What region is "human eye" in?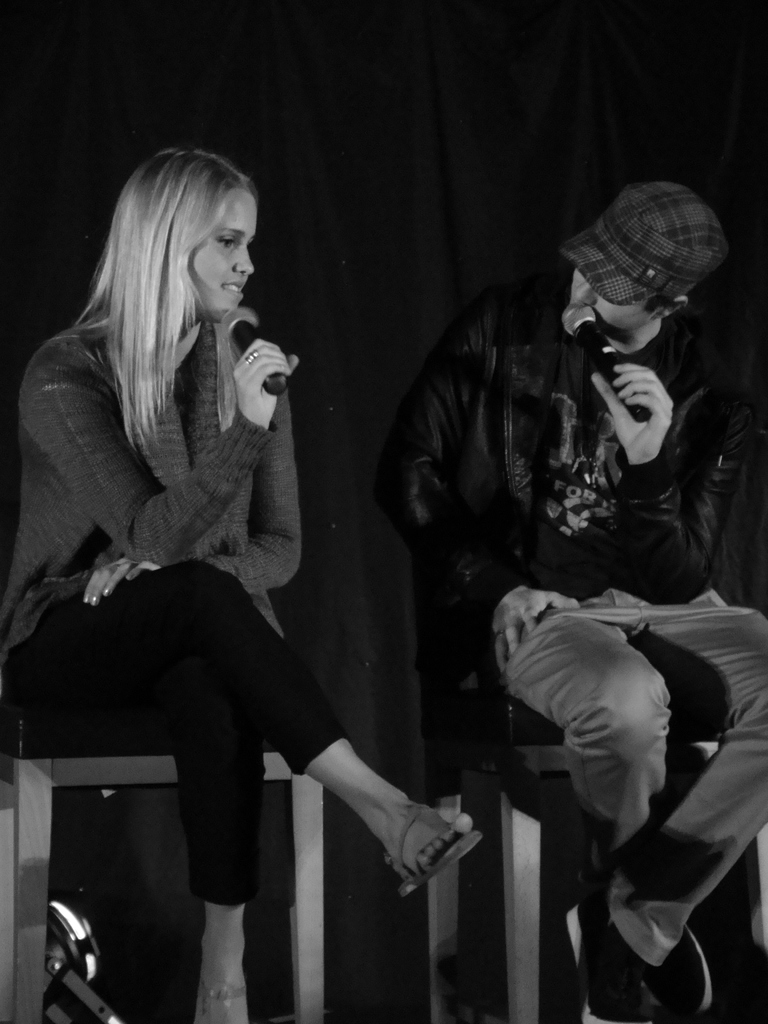
(216, 234, 237, 244).
